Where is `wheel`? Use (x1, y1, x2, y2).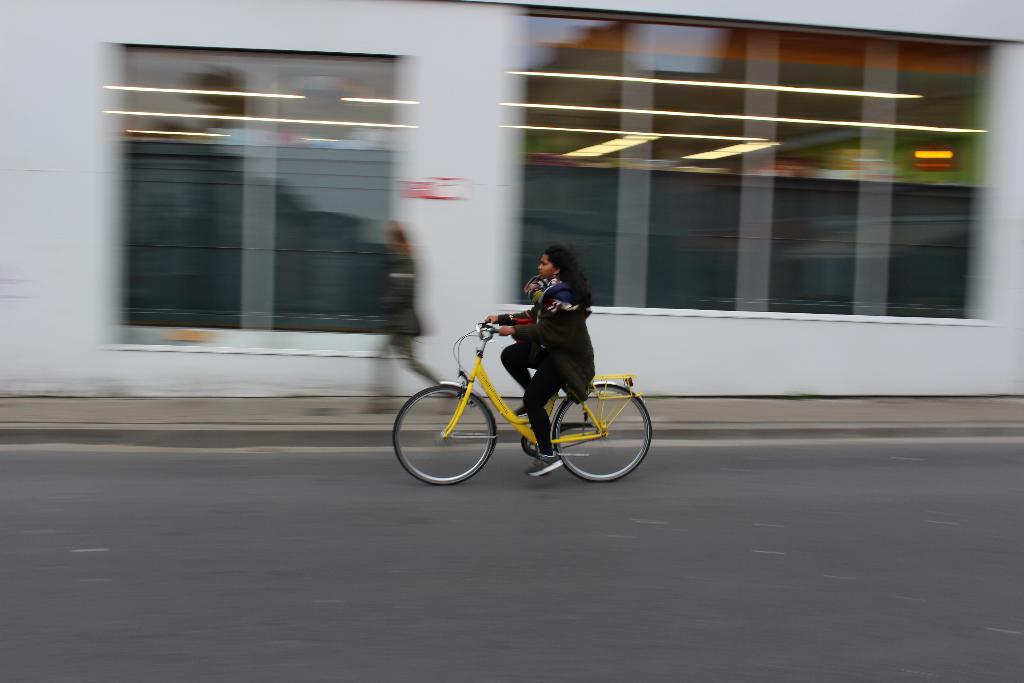
(408, 383, 492, 482).
